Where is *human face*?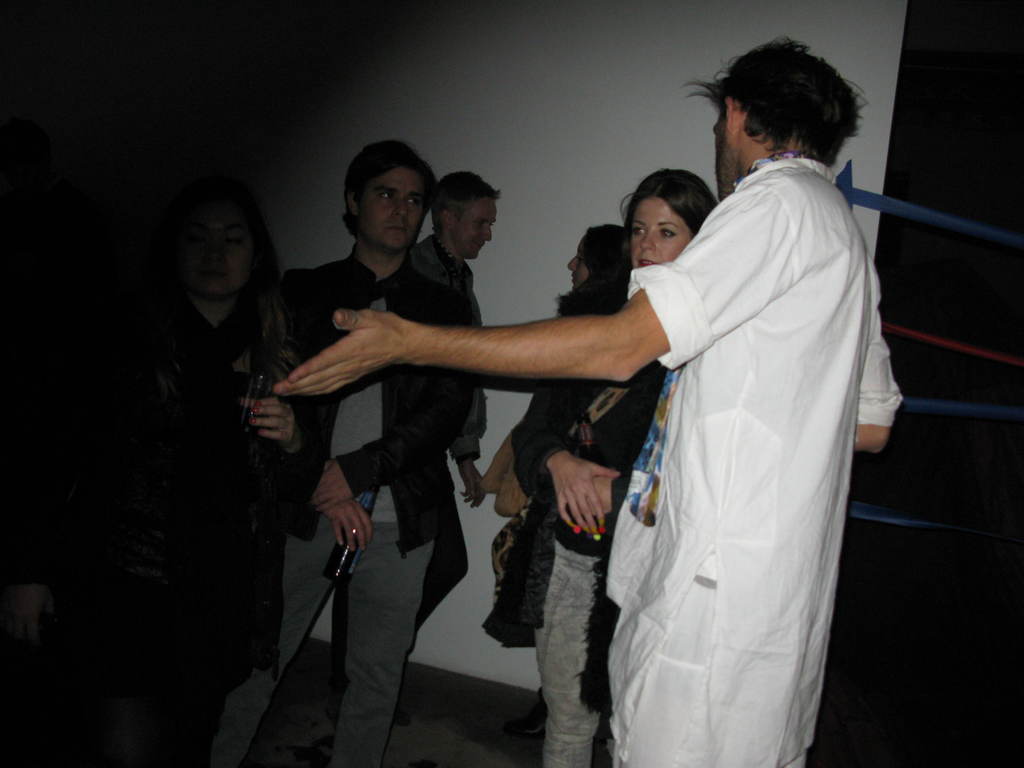
BBox(454, 195, 495, 258).
